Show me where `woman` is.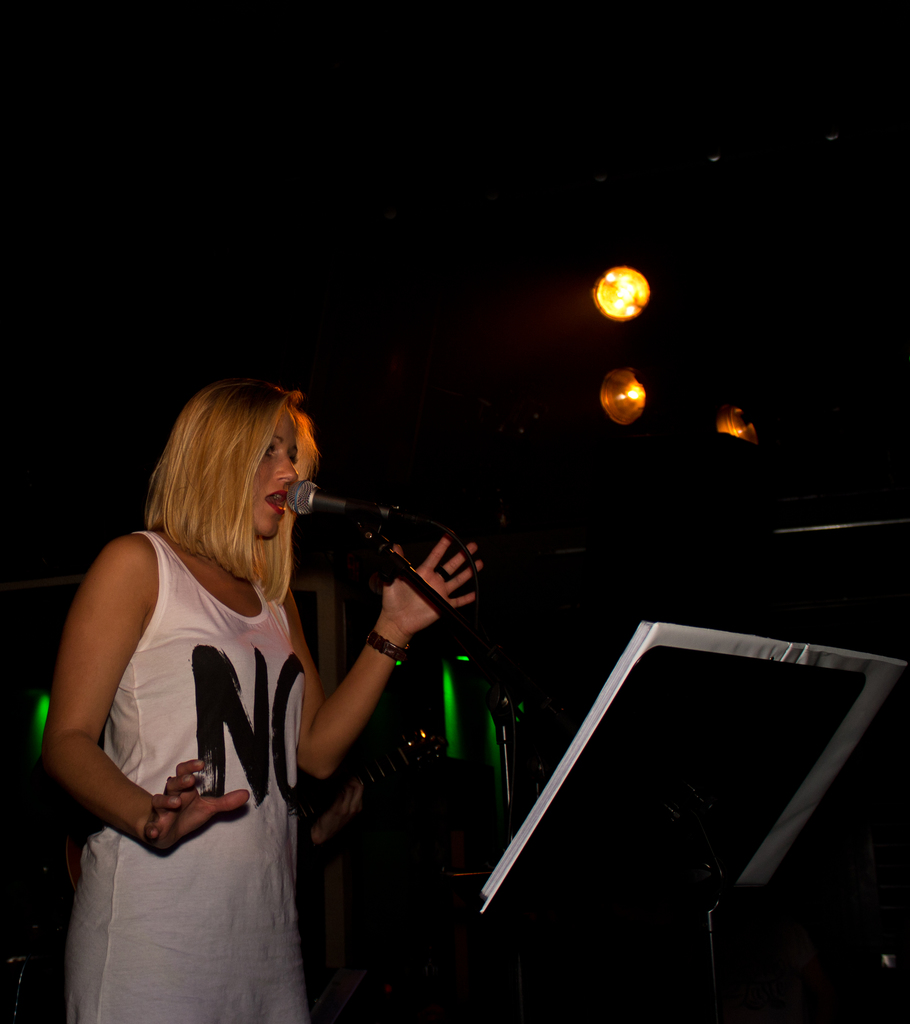
`woman` is at [x1=47, y1=380, x2=376, y2=1023].
